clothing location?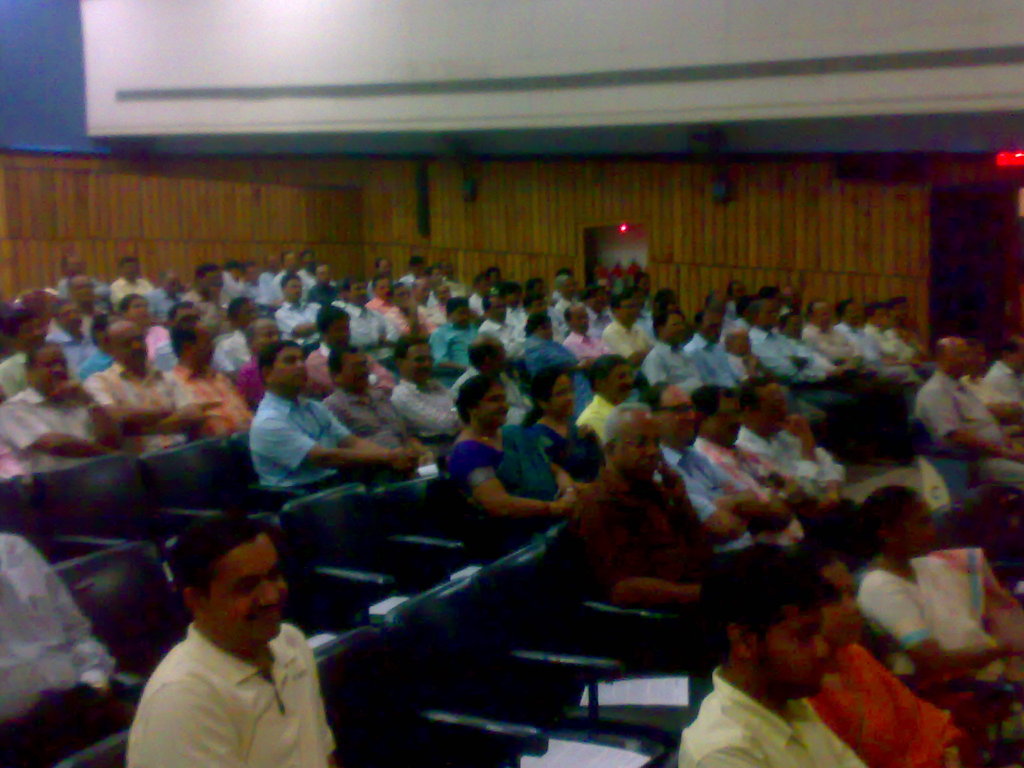
bbox=(479, 320, 521, 368)
